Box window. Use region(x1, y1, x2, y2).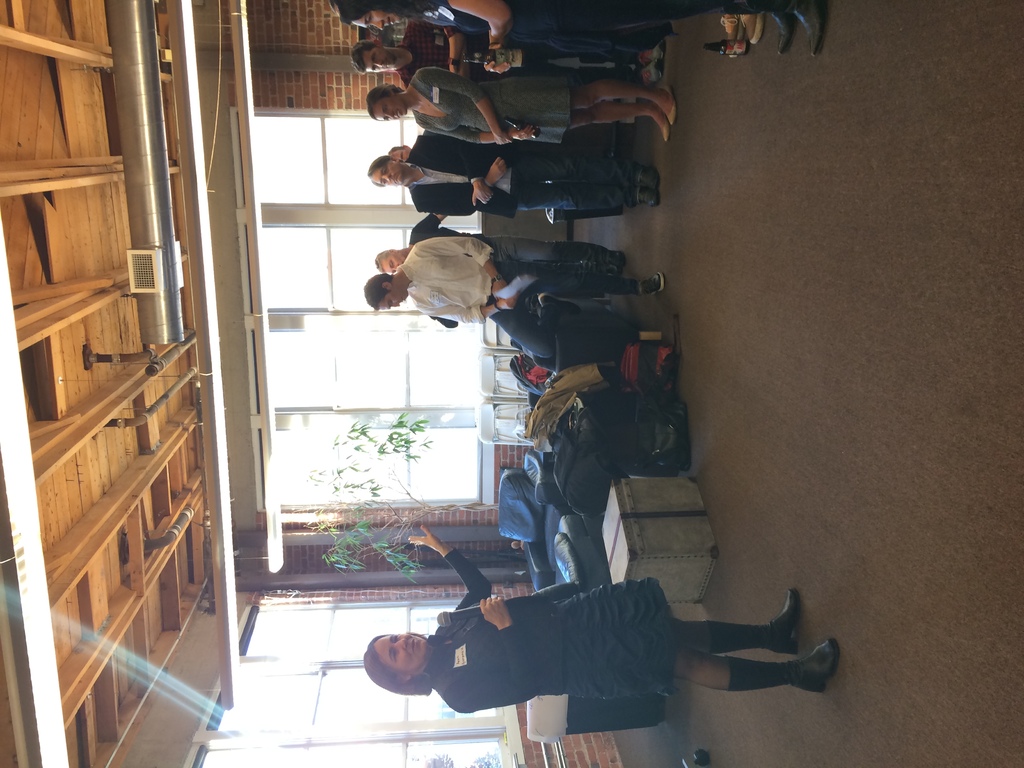
region(242, 591, 501, 662).
